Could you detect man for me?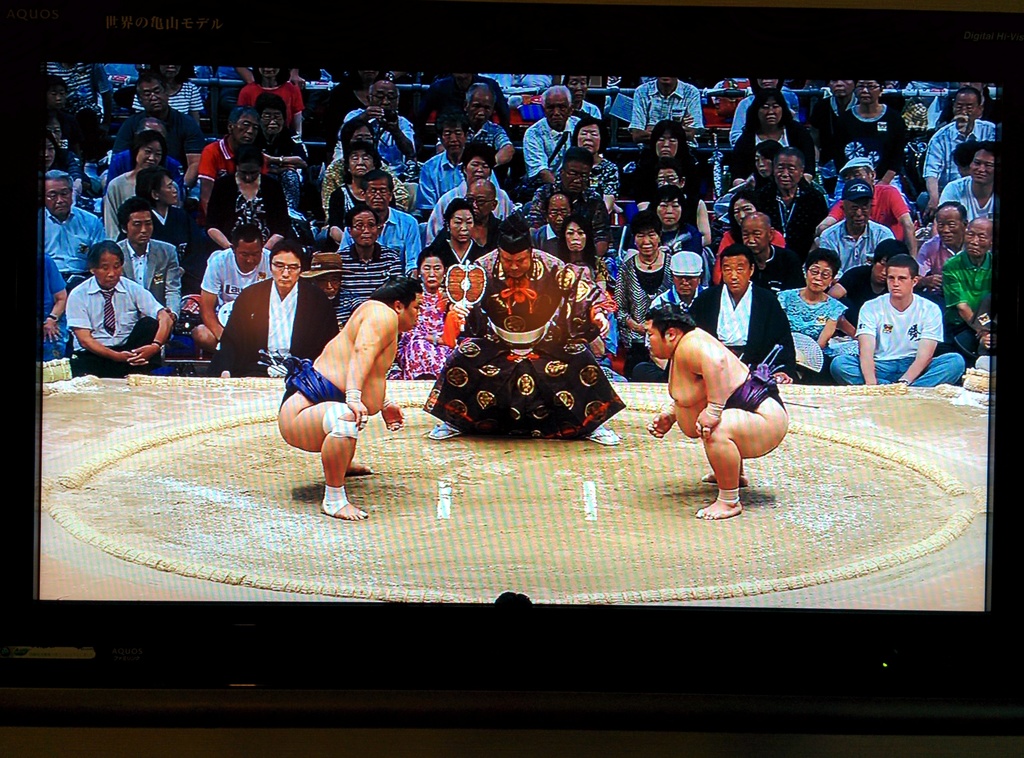
Detection result: select_region(633, 253, 706, 387).
